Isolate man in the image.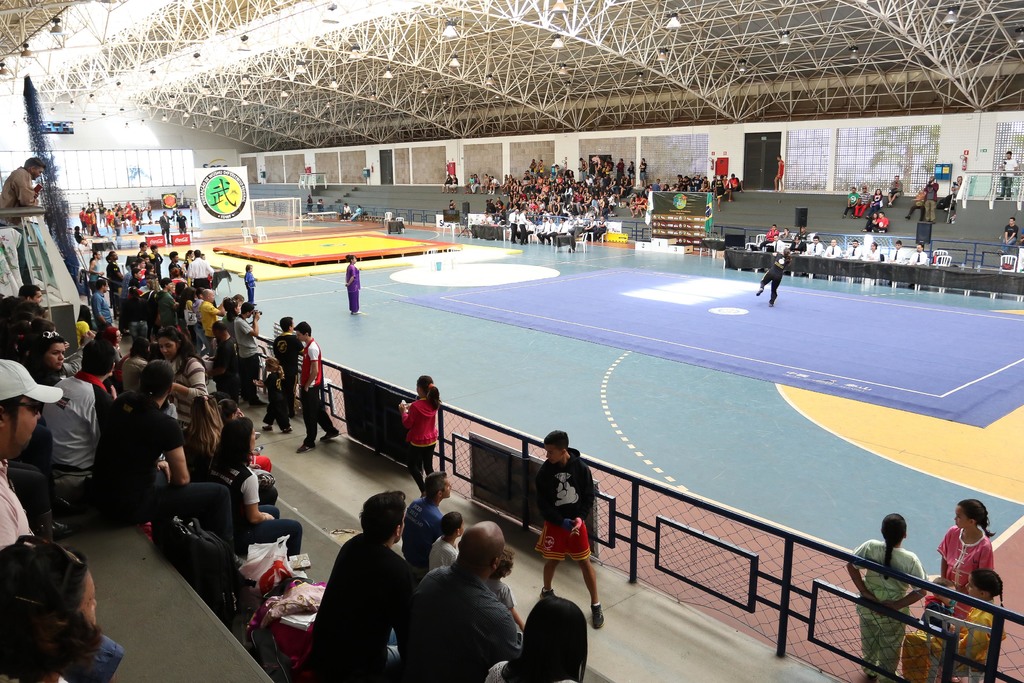
Isolated region: (left=157, top=213, right=177, bottom=237).
